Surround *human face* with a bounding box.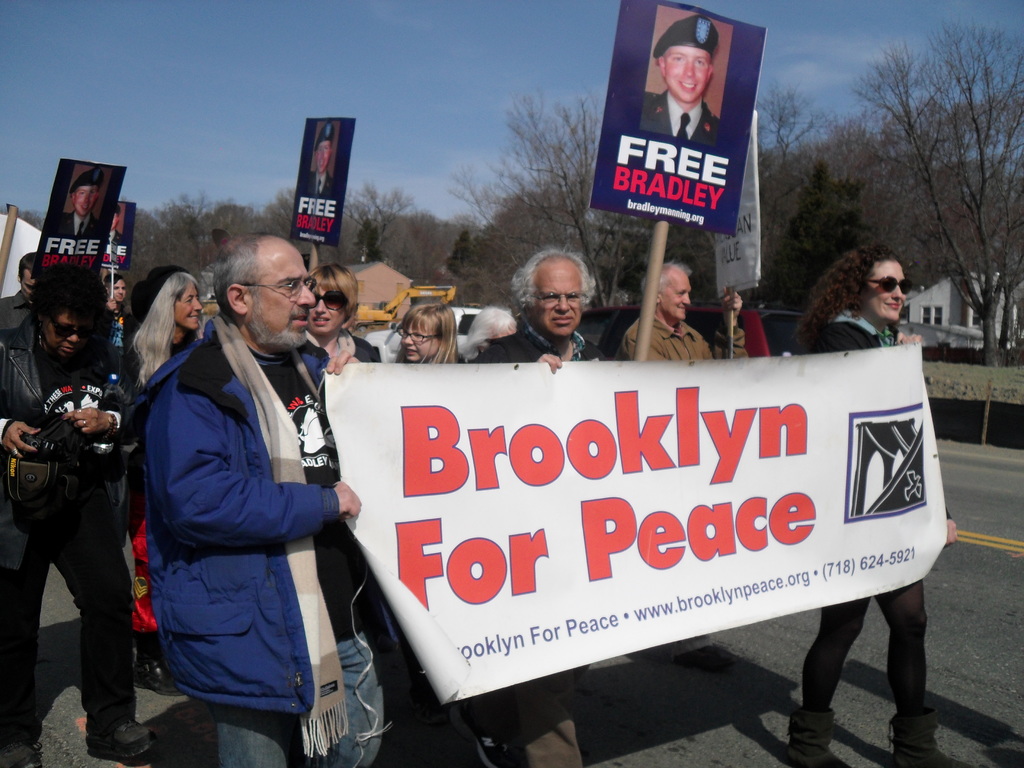
detection(113, 281, 126, 301).
